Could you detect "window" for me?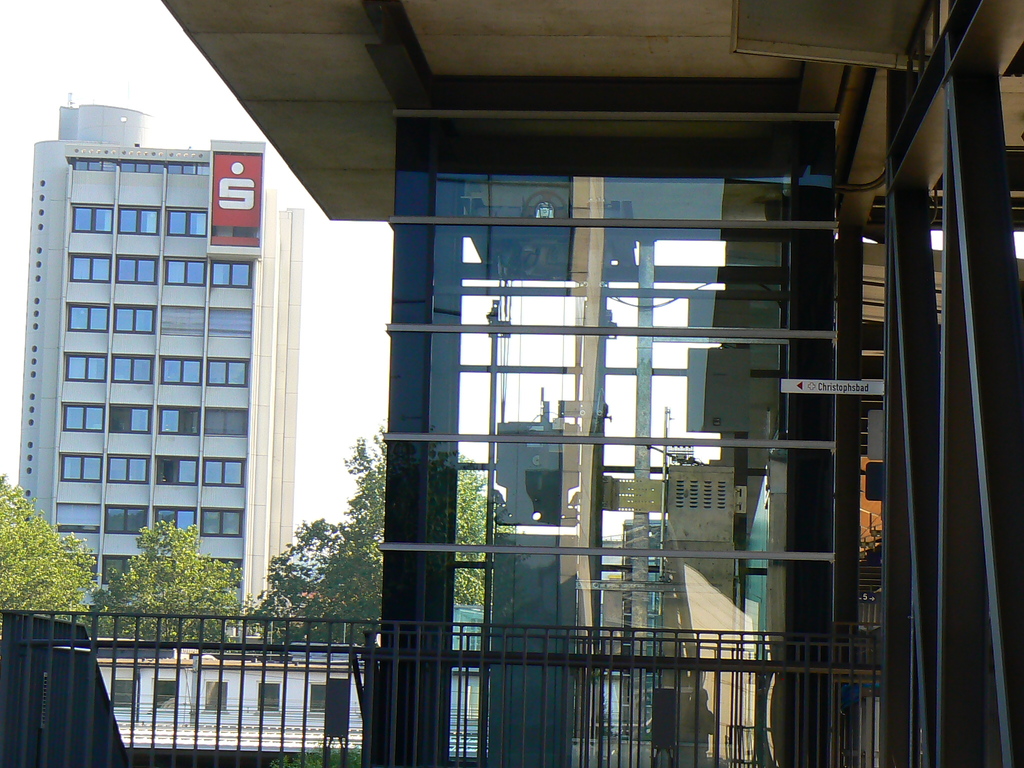
Detection result: Rect(154, 508, 207, 534).
